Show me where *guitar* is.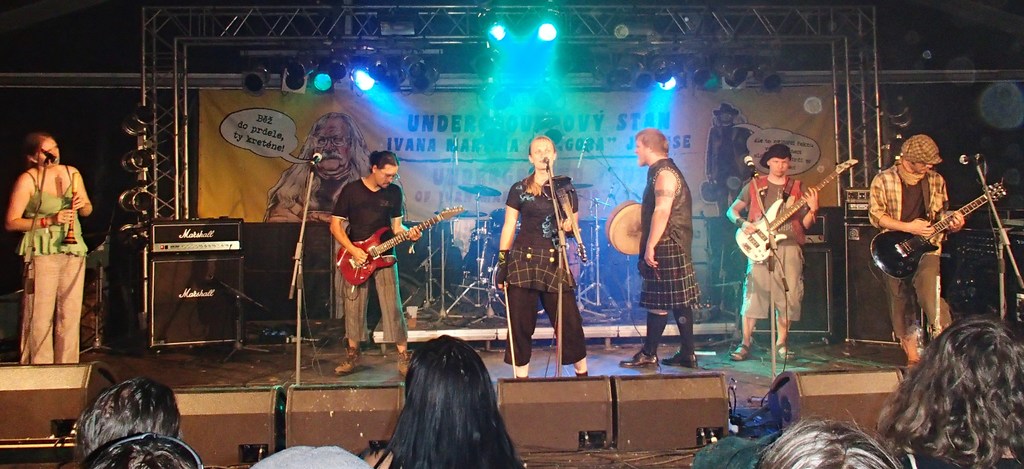
*guitar* is at box=[870, 179, 1007, 281].
